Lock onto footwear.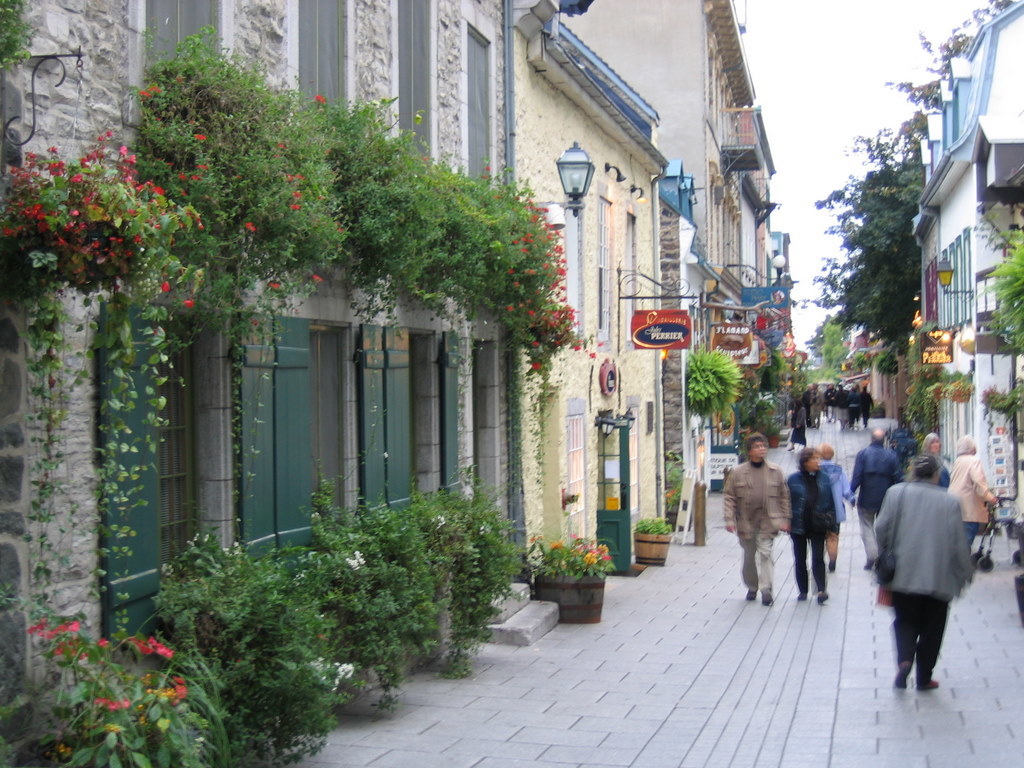
Locked: region(918, 672, 944, 692).
